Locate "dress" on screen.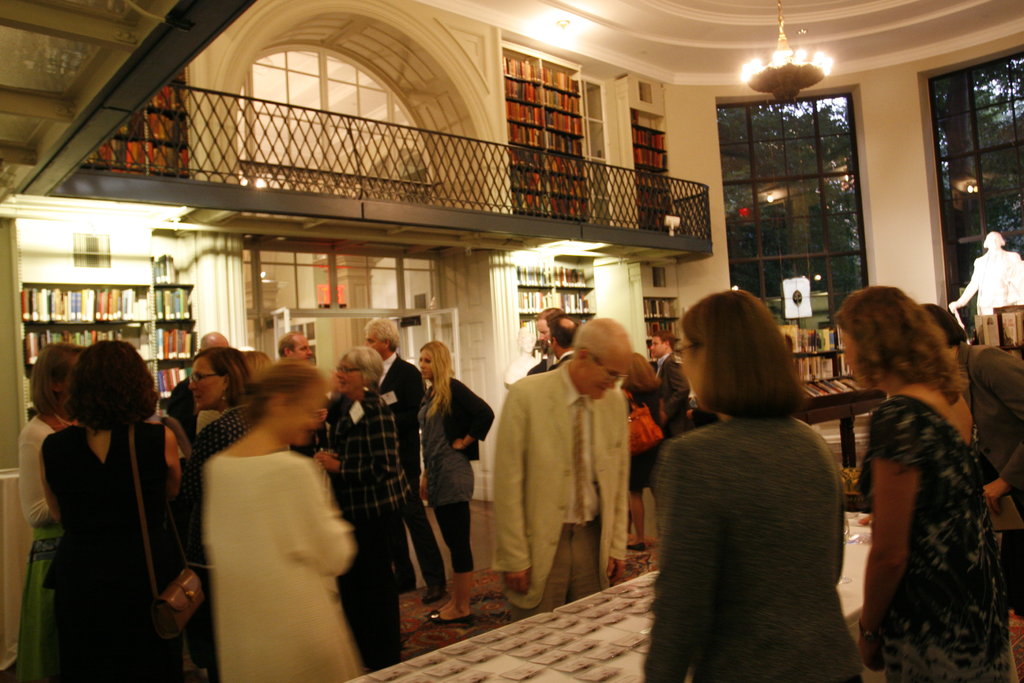
On screen at bbox=(38, 417, 174, 682).
